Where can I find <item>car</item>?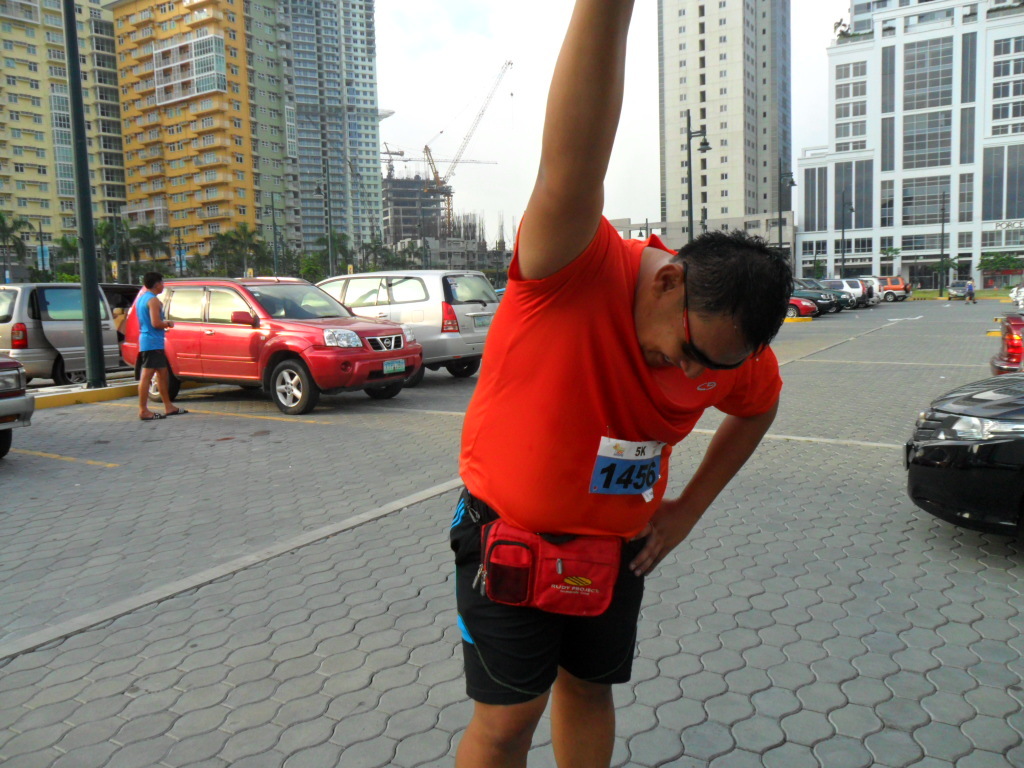
You can find it at box=[299, 265, 499, 378].
